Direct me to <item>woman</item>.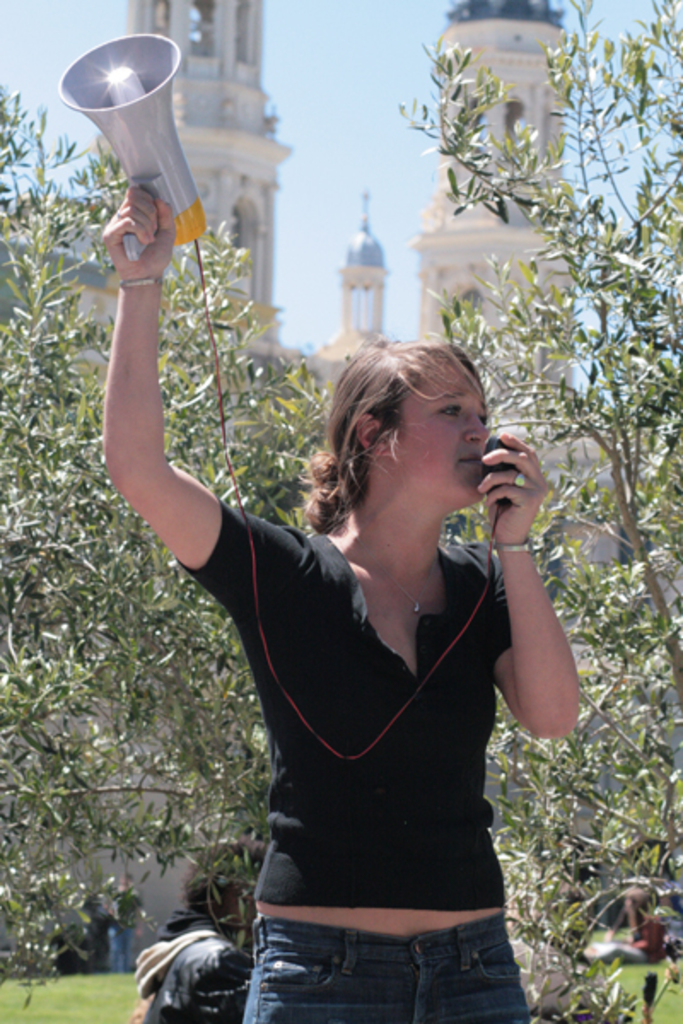
Direction: BBox(101, 176, 582, 1022).
